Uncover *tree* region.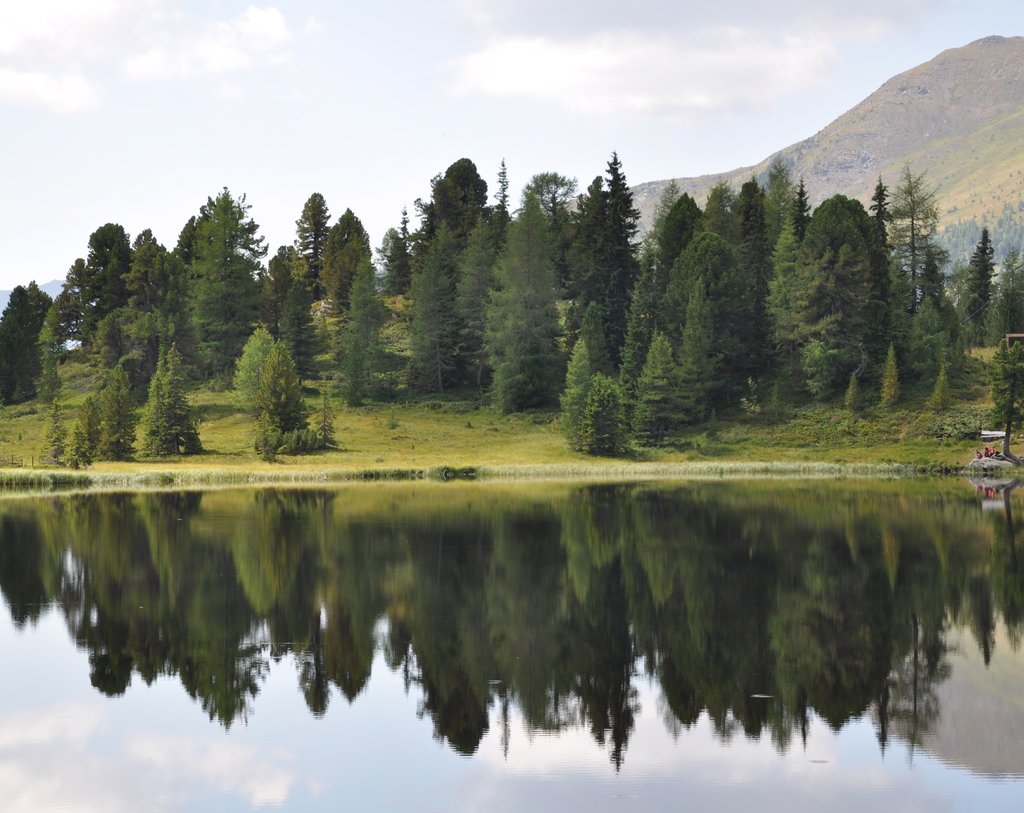
Uncovered: rect(727, 179, 766, 292).
